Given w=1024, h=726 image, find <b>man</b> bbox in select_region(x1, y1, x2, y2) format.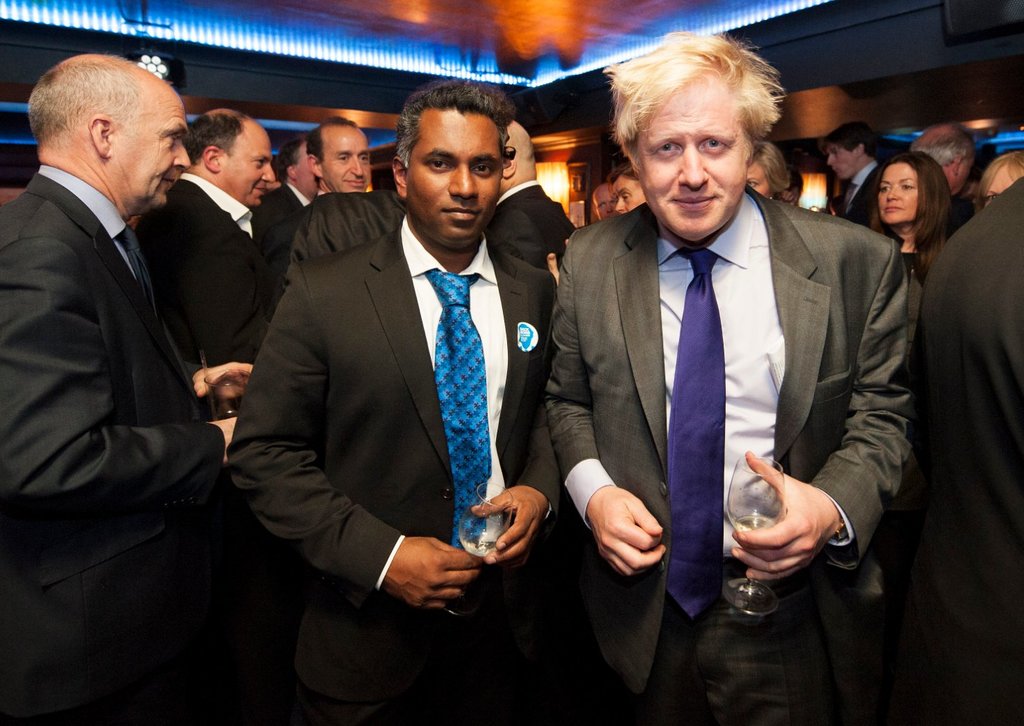
select_region(272, 156, 284, 188).
